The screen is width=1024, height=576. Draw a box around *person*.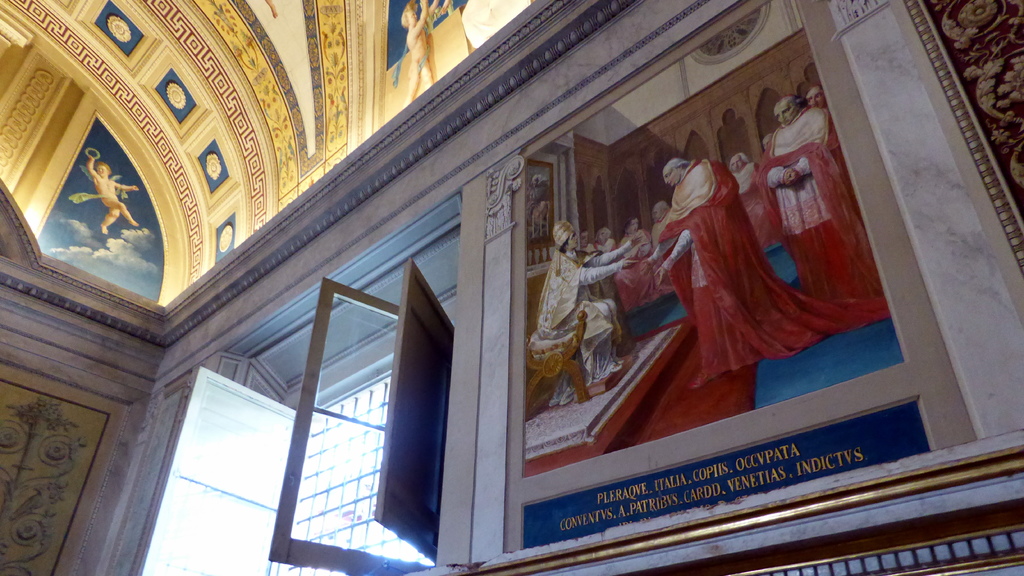
<box>609,217,651,299</box>.
